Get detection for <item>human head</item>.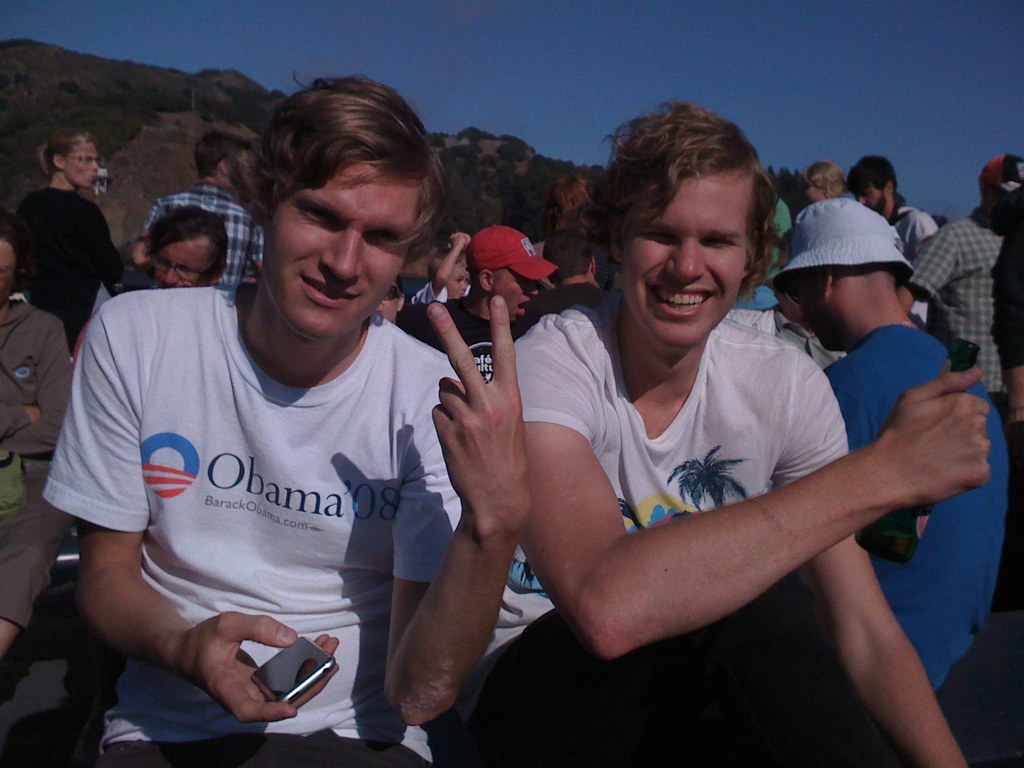
Detection: crop(250, 71, 451, 345).
